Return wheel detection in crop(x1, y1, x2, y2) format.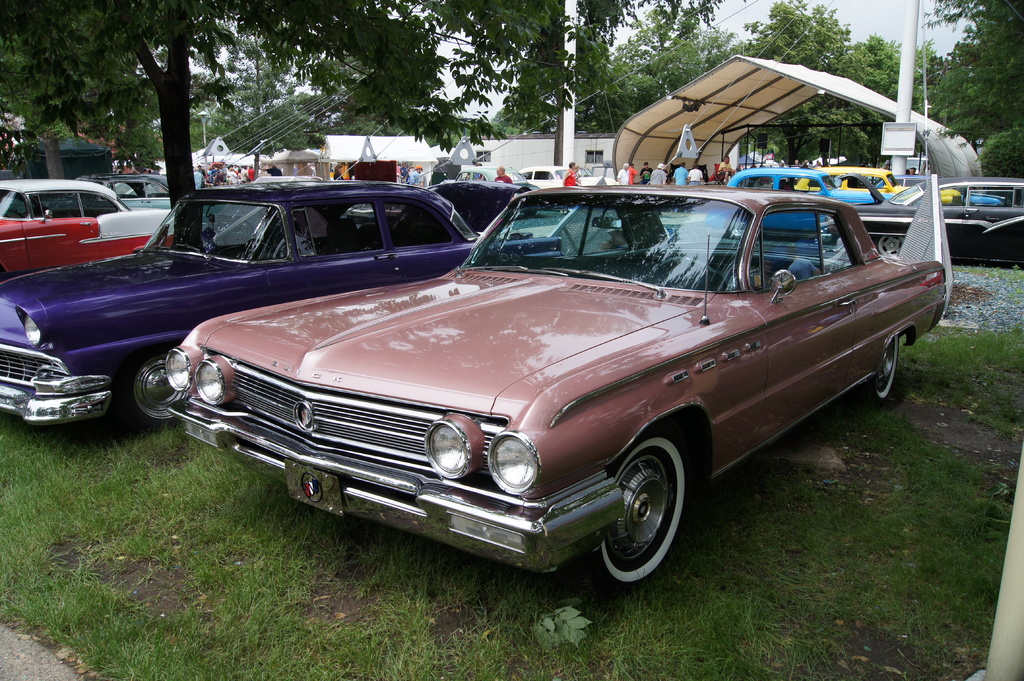
crop(599, 440, 698, 591).
